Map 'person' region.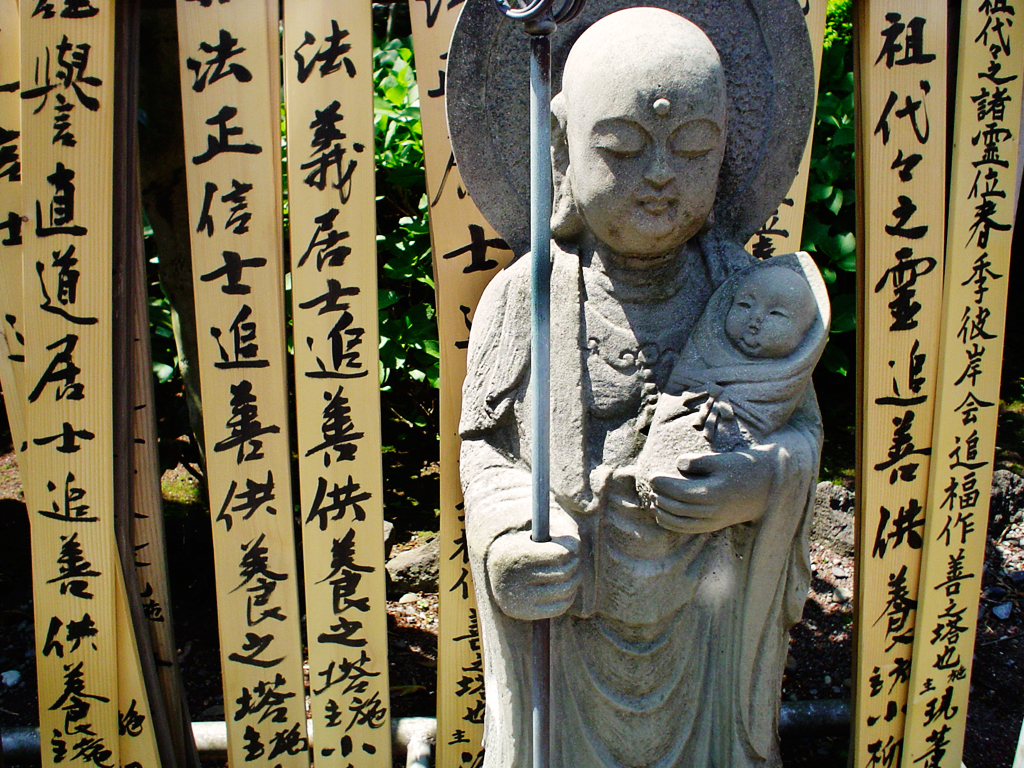
Mapped to {"left": 454, "top": 12, "right": 835, "bottom": 767}.
